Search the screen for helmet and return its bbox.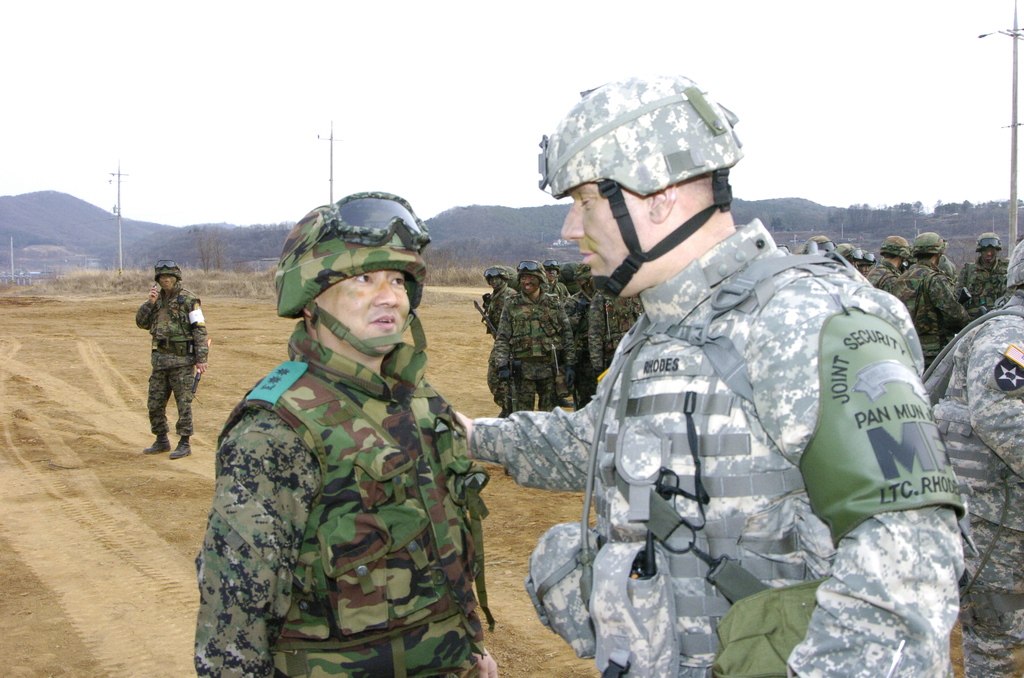
Found: bbox=[277, 188, 424, 365].
